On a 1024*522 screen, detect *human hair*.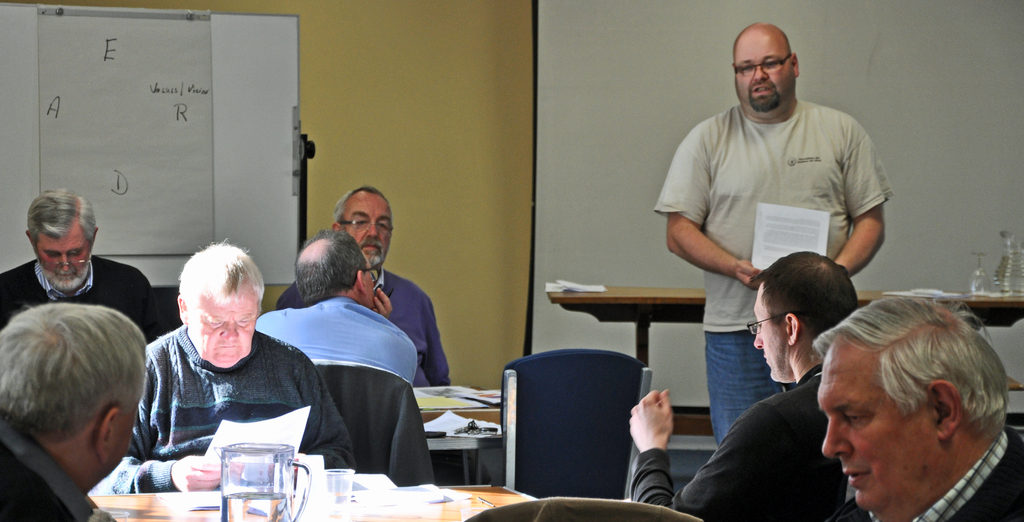
bbox(20, 186, 98, 245).
